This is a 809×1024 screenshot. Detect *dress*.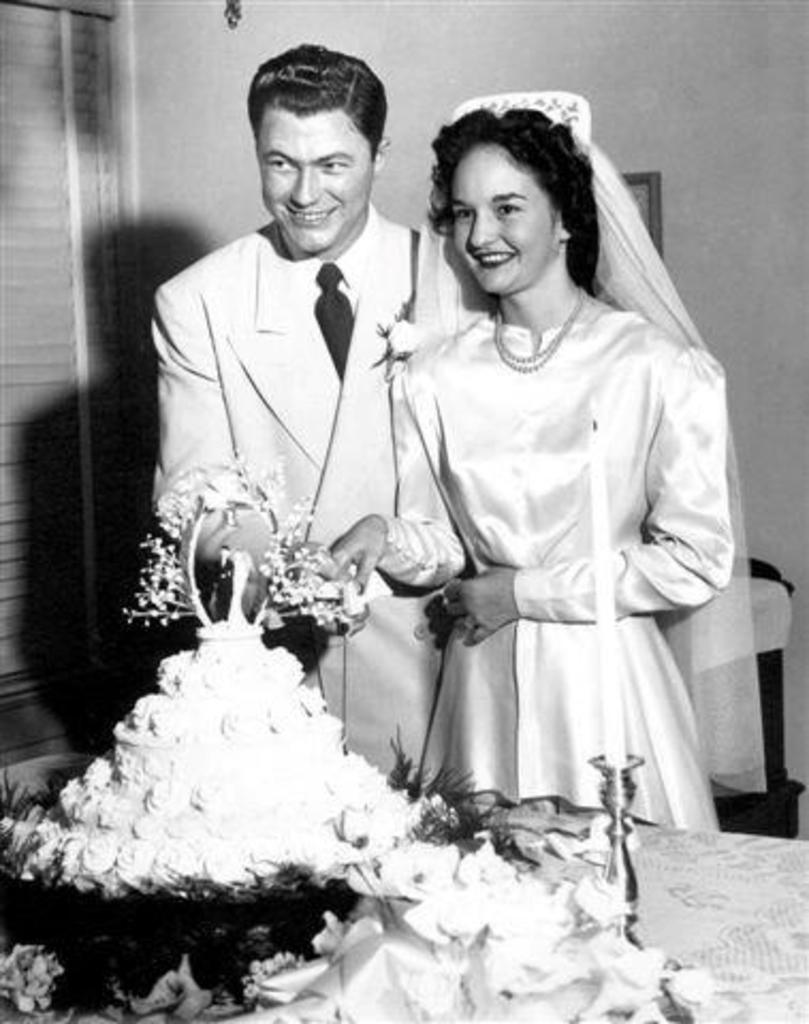
(x1=378, y1=316, x2=728, y2=832).
